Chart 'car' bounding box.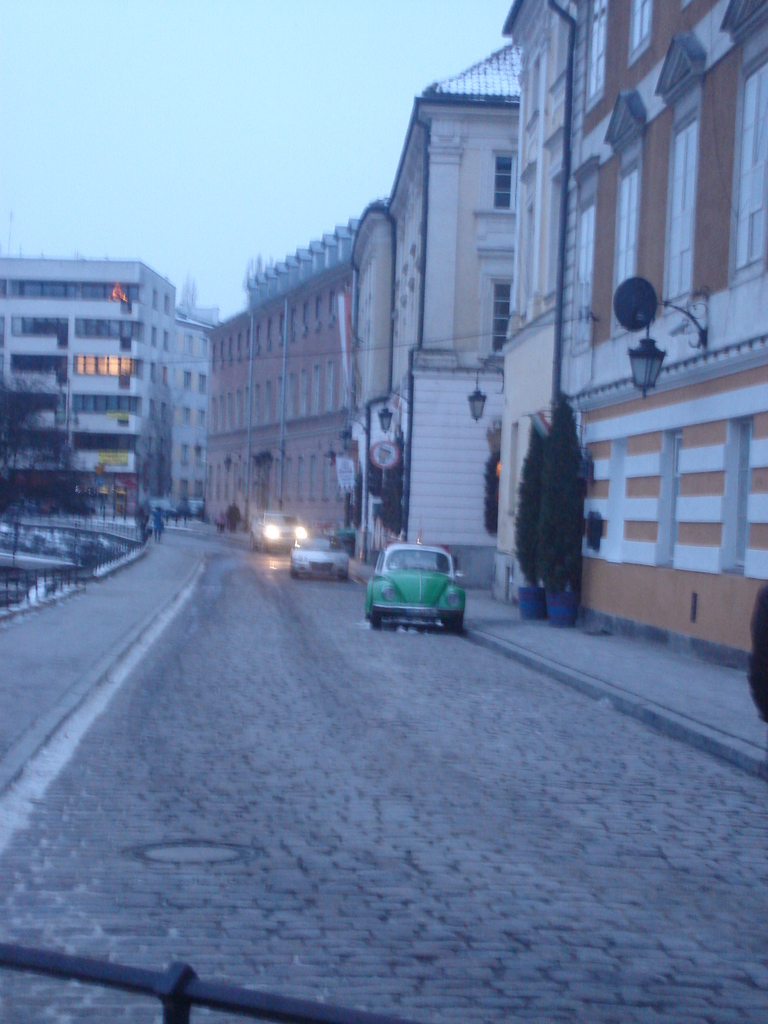
Charted: <box>249,509,310,547</box>.
